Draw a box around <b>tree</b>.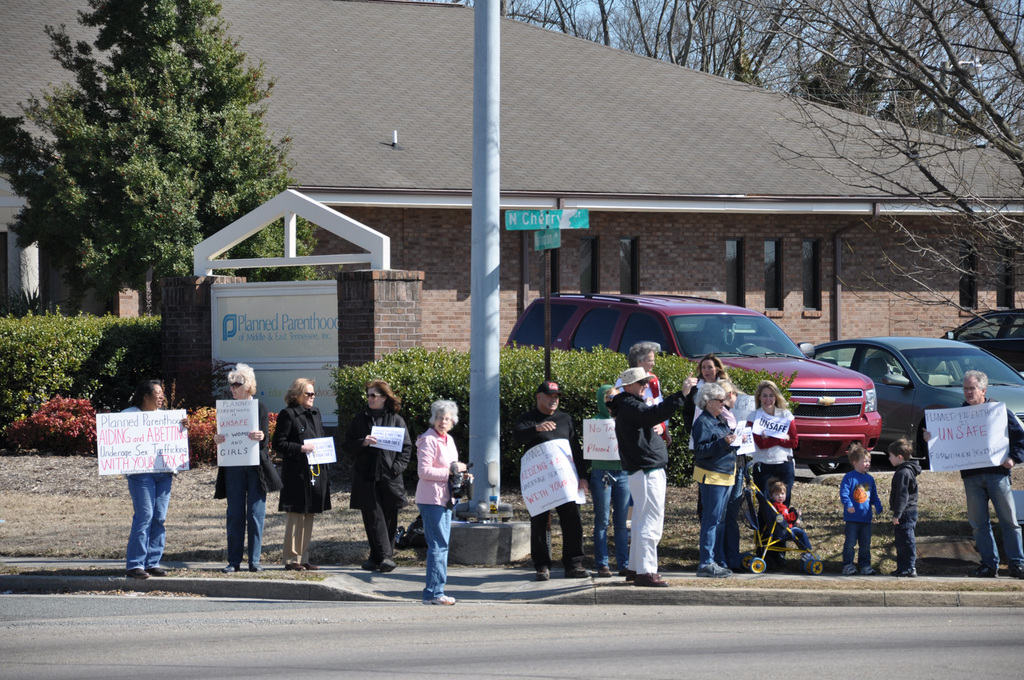
(15, 8, 276, 353).
